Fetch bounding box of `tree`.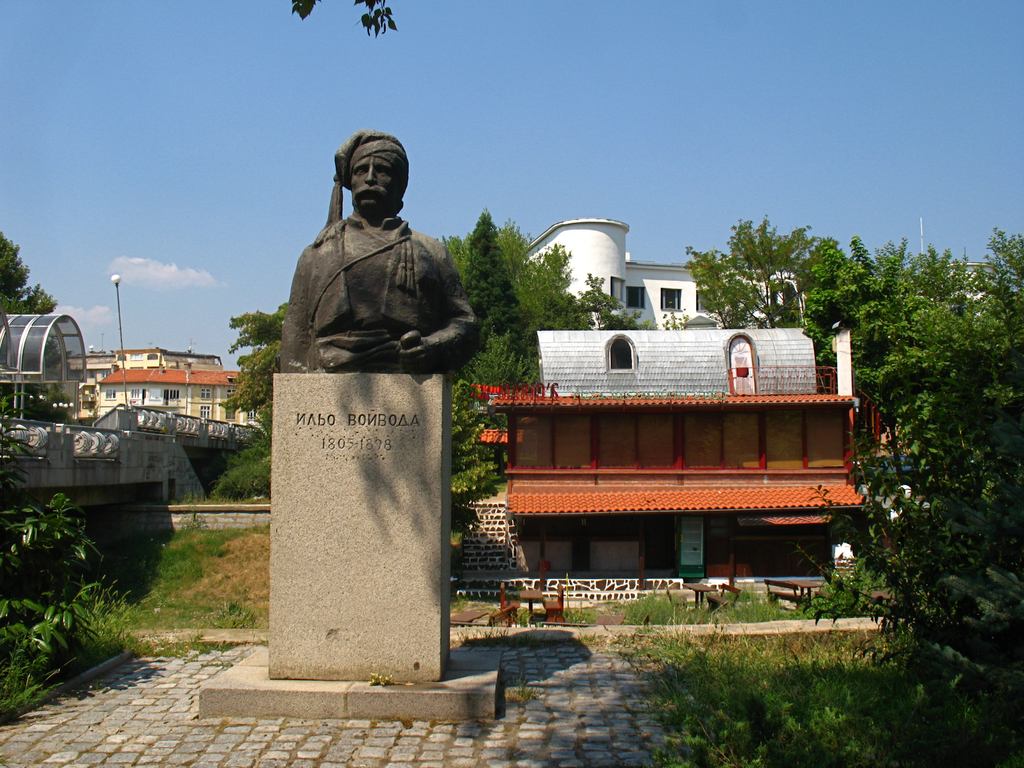
Bbox: (218, 297, 292, 439).
